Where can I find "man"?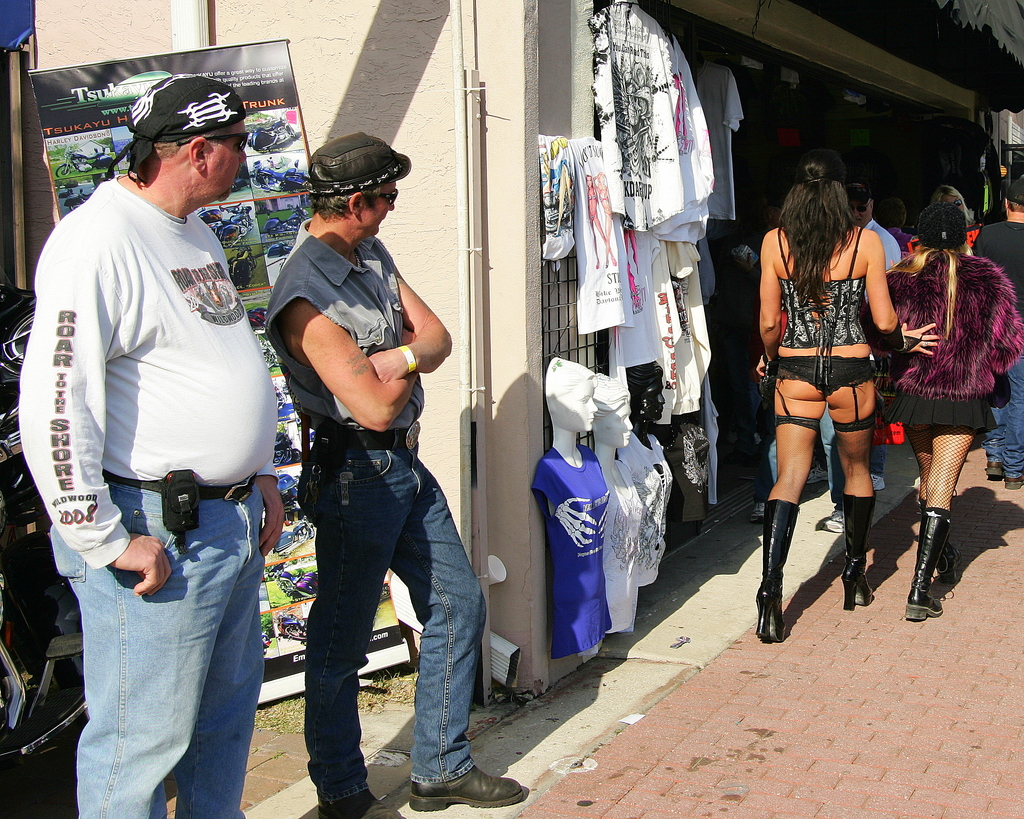
You can find it at x1=256 y1=129 x2=533 y2=818.
